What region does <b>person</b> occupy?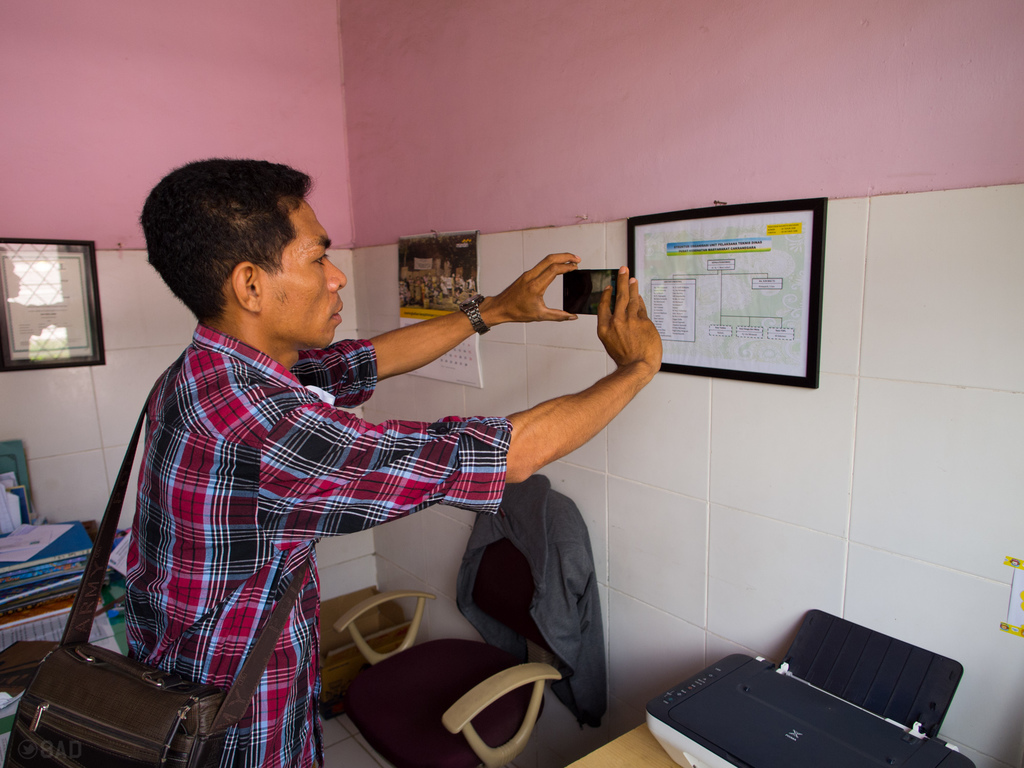
BBox(112, 155, 669, 767).
